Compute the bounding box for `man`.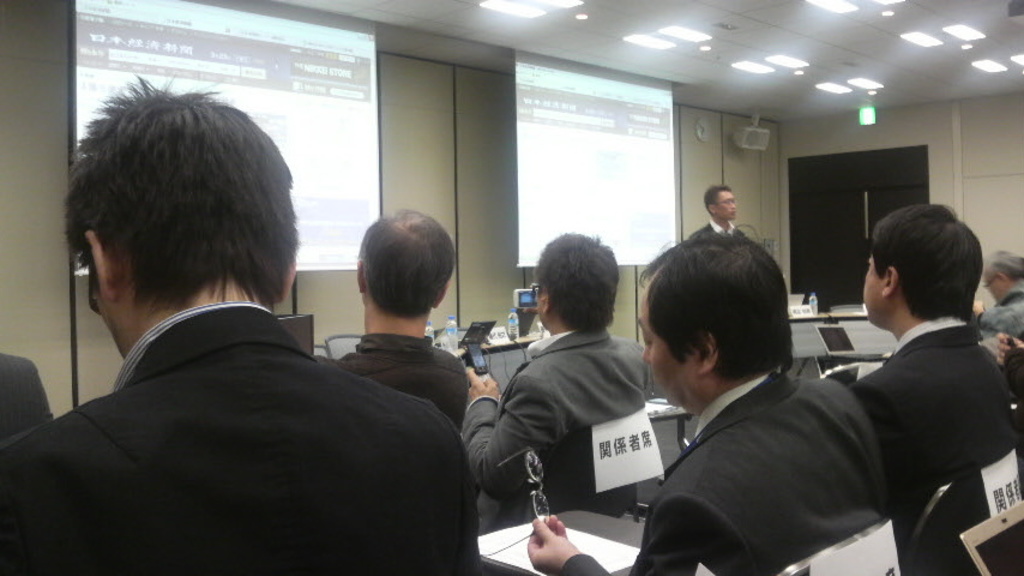
x1=460, y1=236, x2=659, y2=530.
